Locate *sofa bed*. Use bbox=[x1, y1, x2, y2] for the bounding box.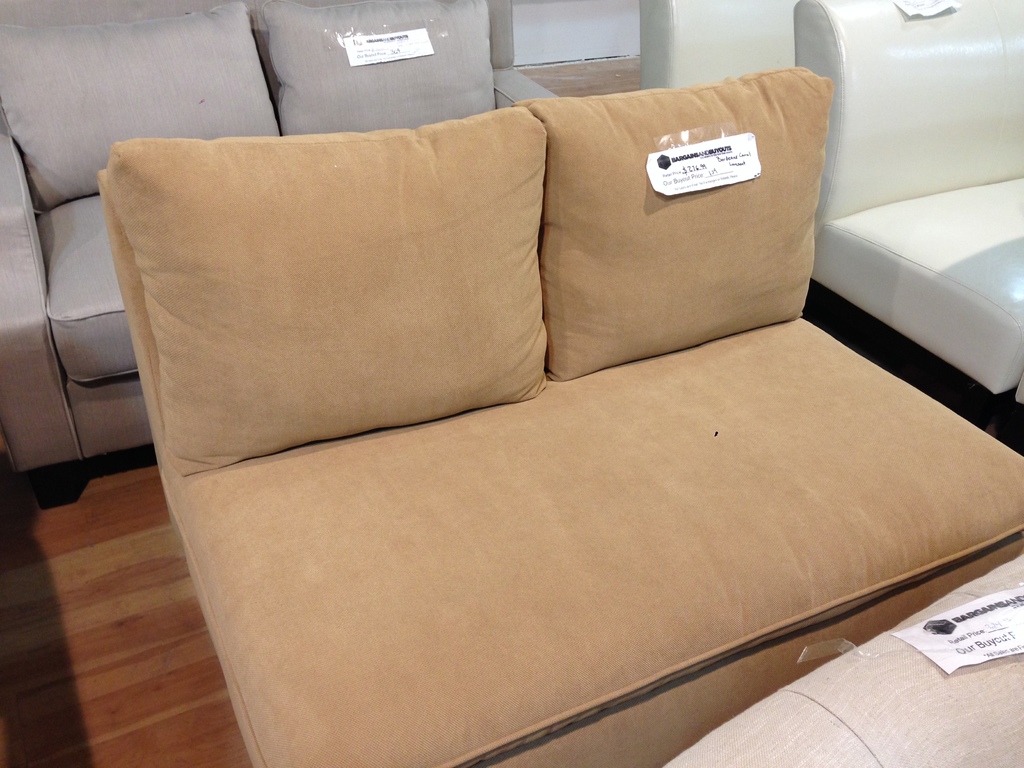
bbox=[789, 0, 1023, 402].
